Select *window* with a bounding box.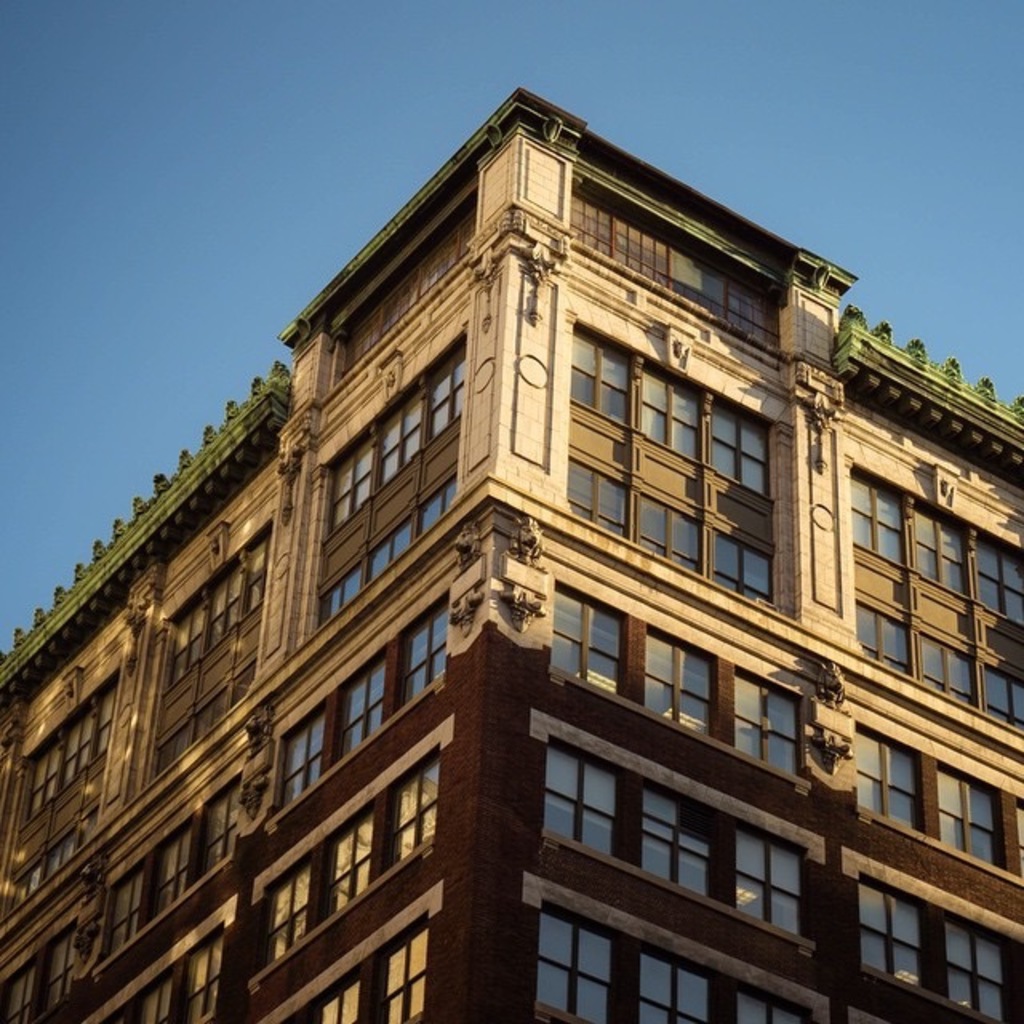
<box>638,939,707,1022</box>.
